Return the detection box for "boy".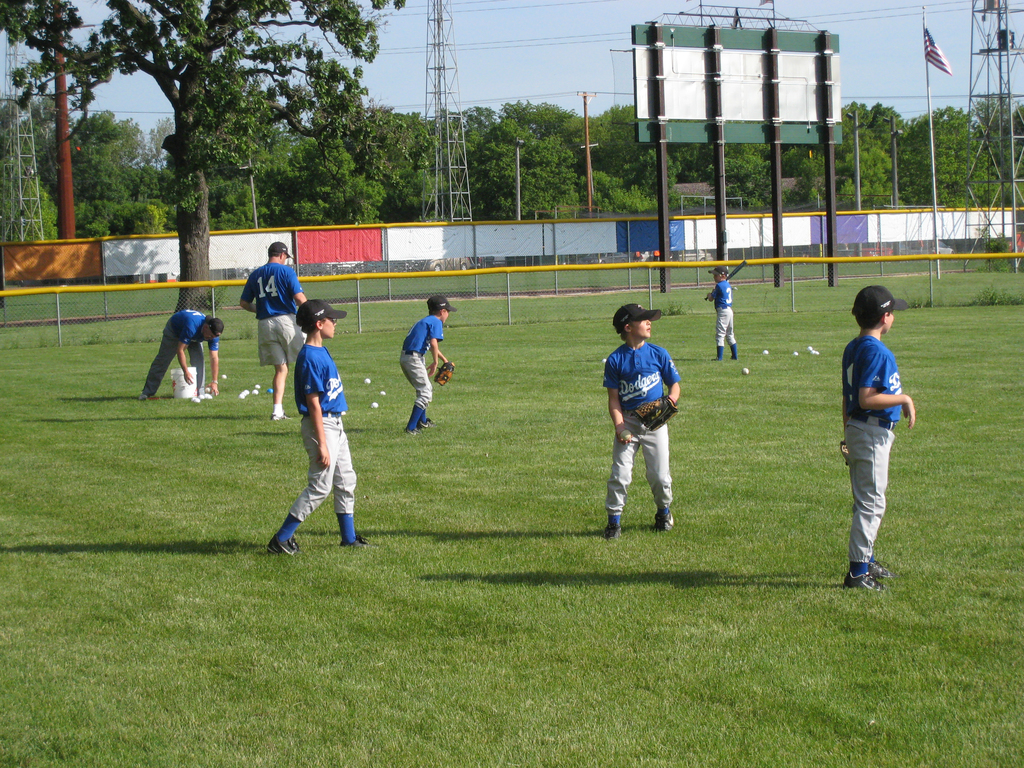
box=[140, 313, 222, 397].
